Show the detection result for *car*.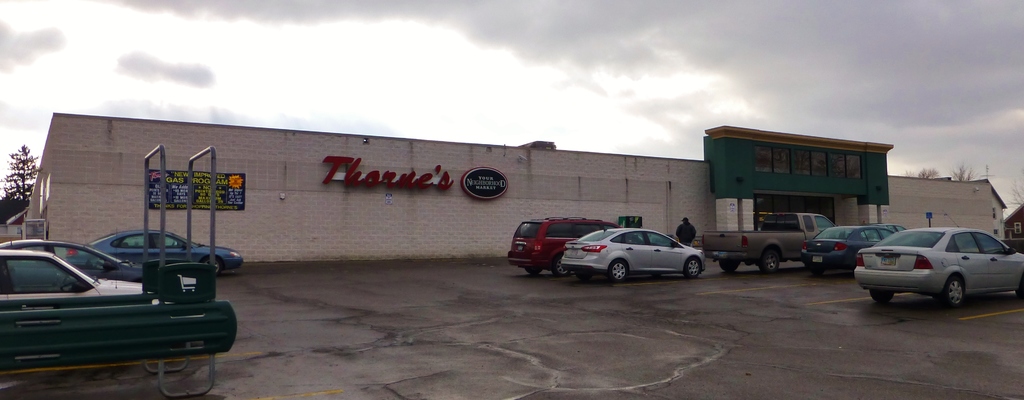
bbox=[1, 234, 201, 285].
